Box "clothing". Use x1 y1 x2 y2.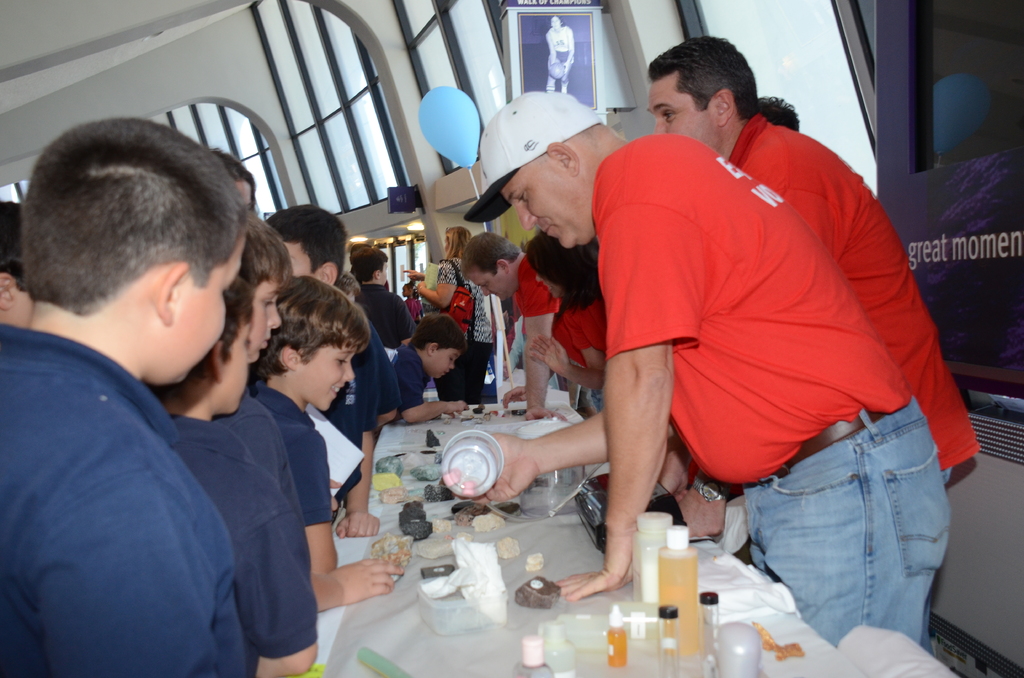
344 278 416 347.
